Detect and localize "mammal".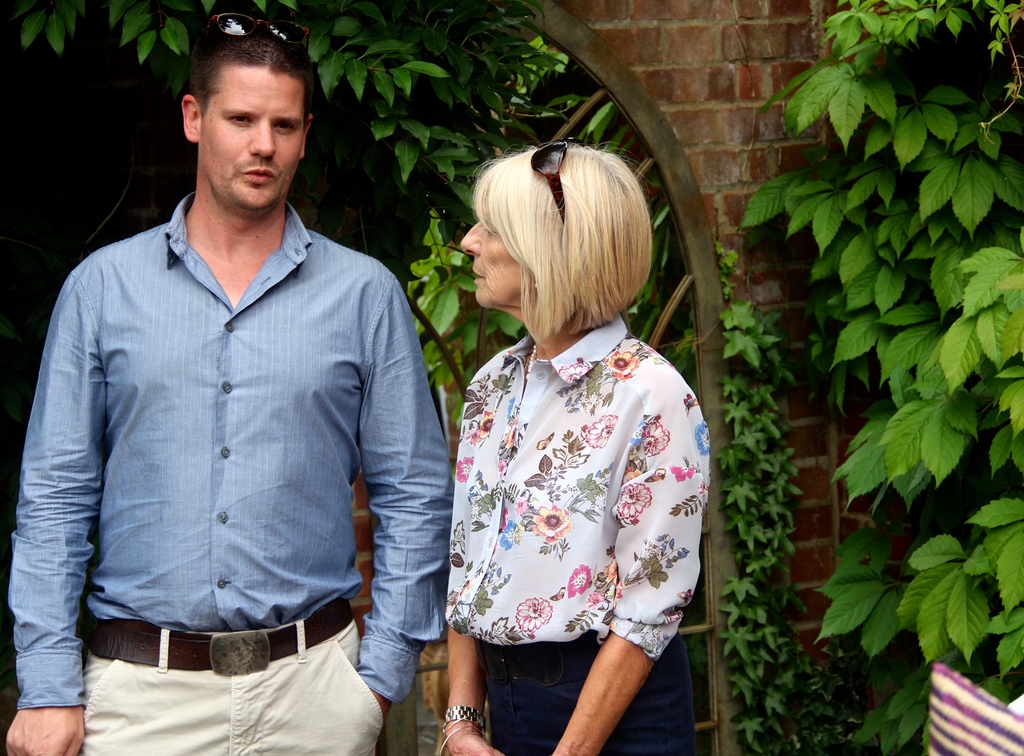
Localized at bbox=[396, 145, 735, 702].
